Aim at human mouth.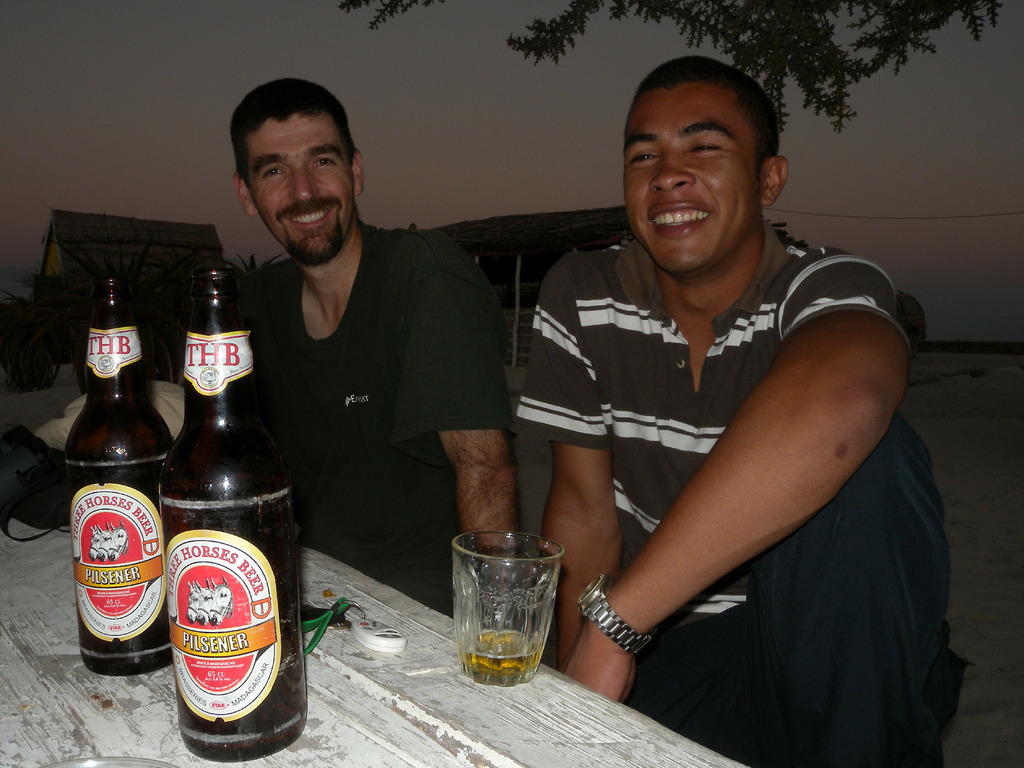
Aimed at 282 204 340 227.
